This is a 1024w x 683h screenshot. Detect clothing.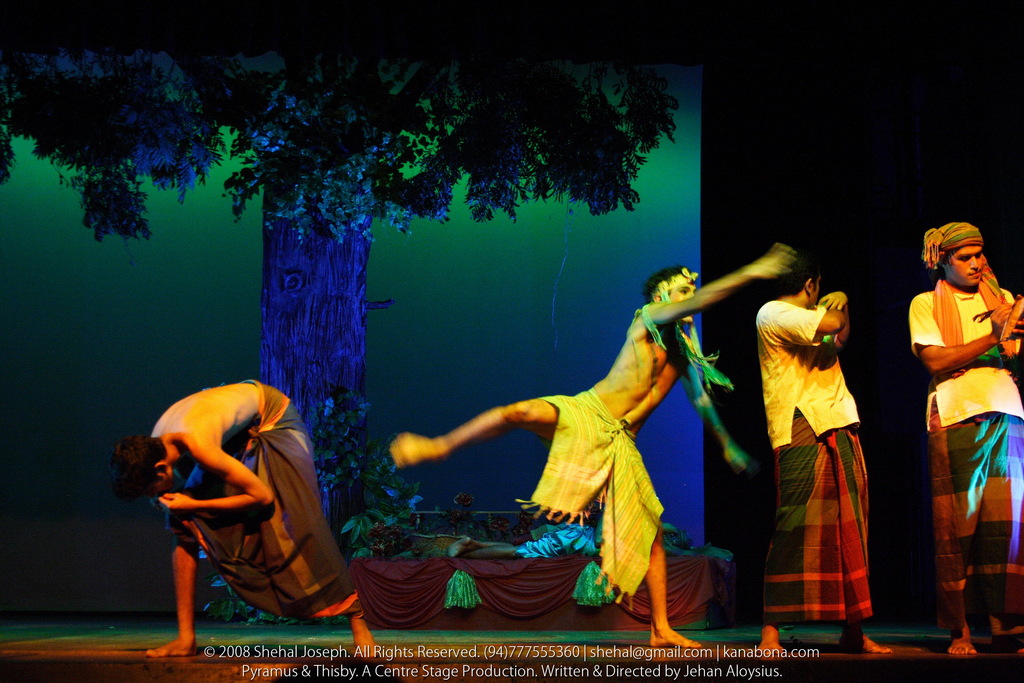
locate(906, 279, 1023, 635).
